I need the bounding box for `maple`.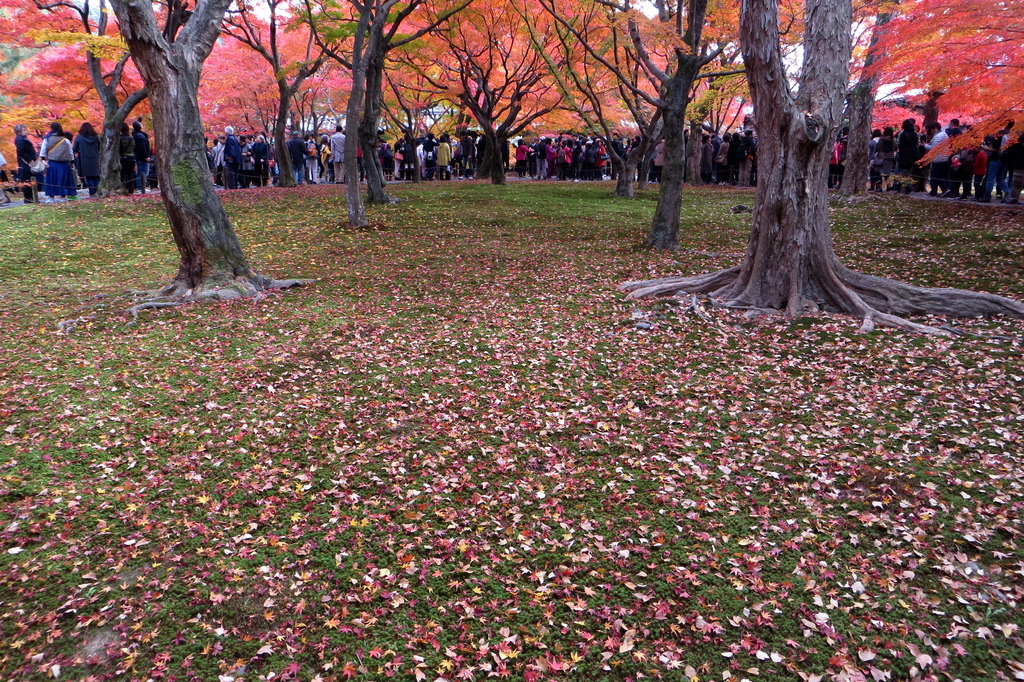
Here it is: (280,0,569,187).
